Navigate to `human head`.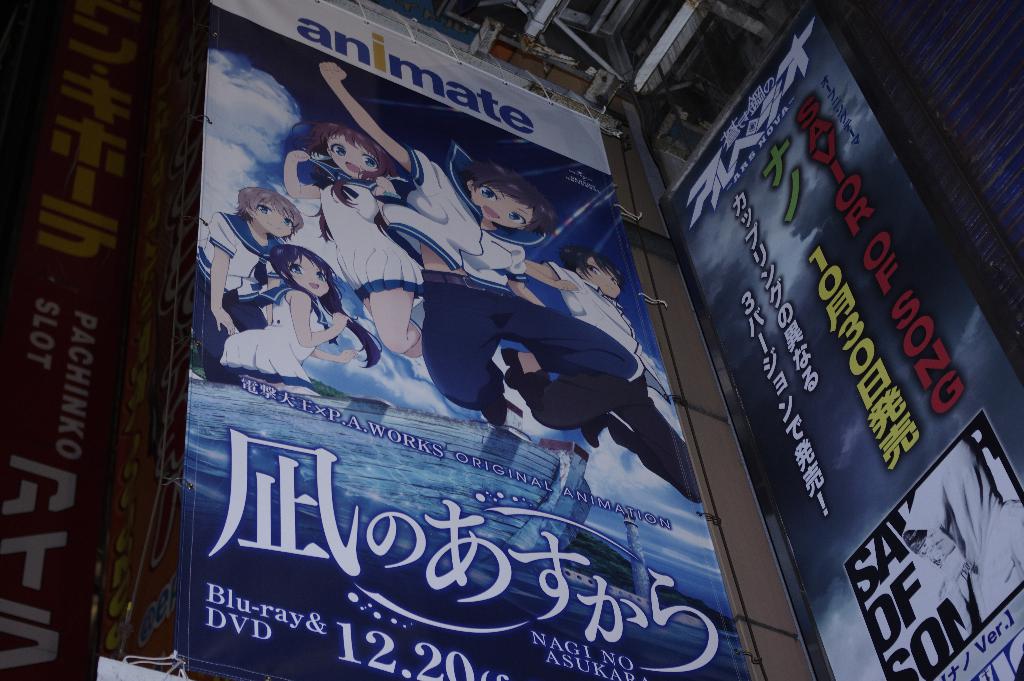
Navigation target: 897 439 1005 555.
